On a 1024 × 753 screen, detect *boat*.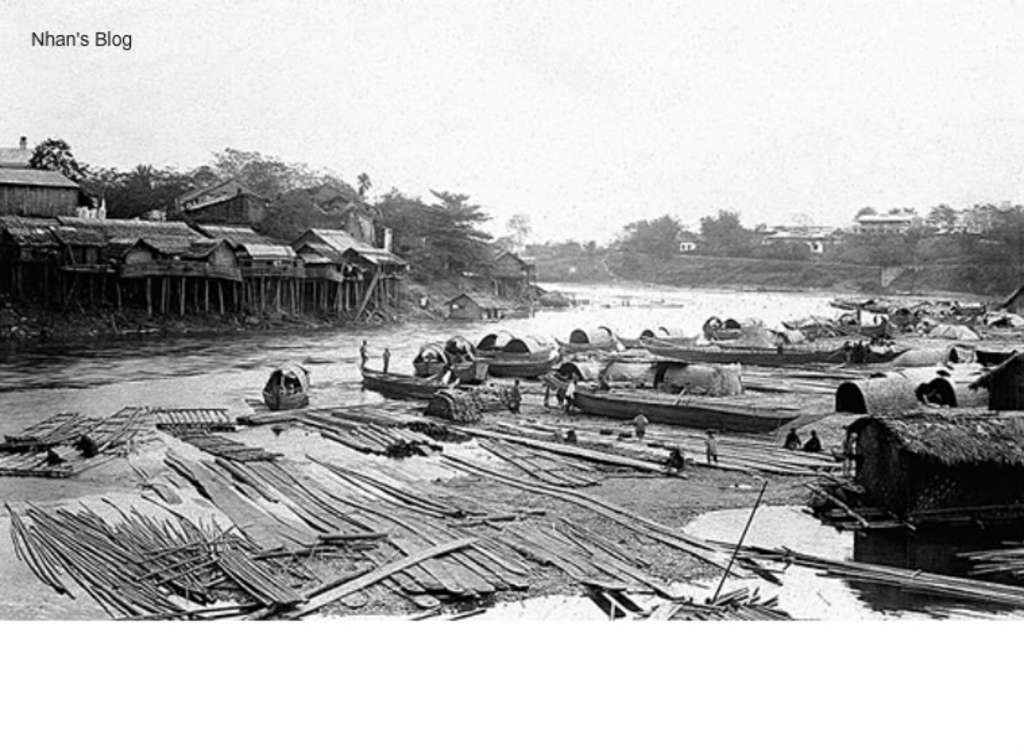
BBox(461, 328, 498, 379).
